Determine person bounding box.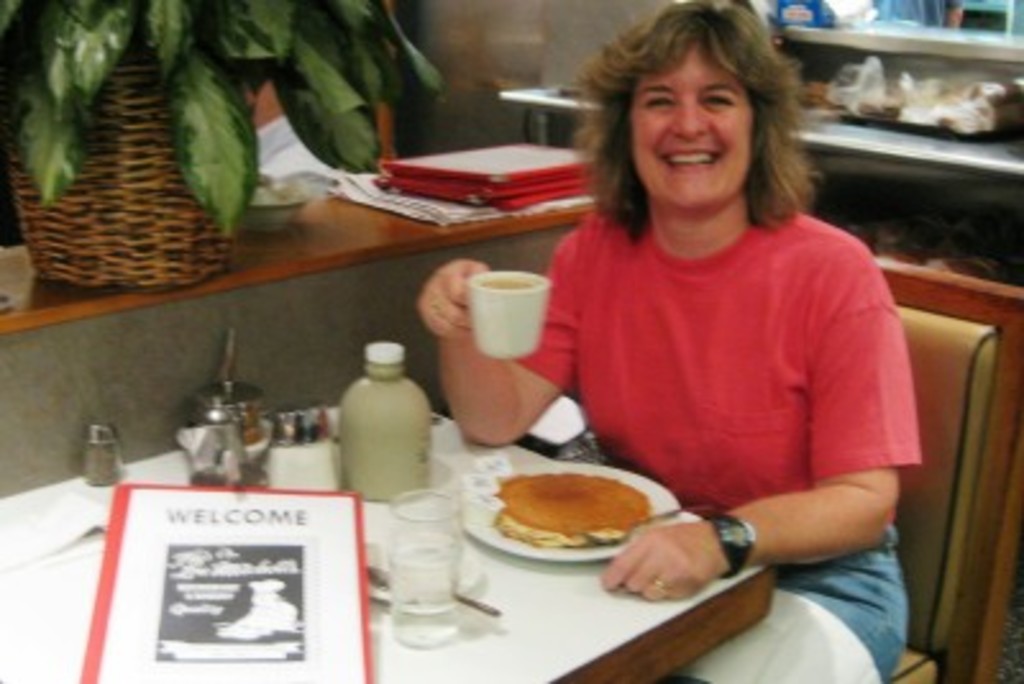
Determined: detection(415, 0, 929, 681).
